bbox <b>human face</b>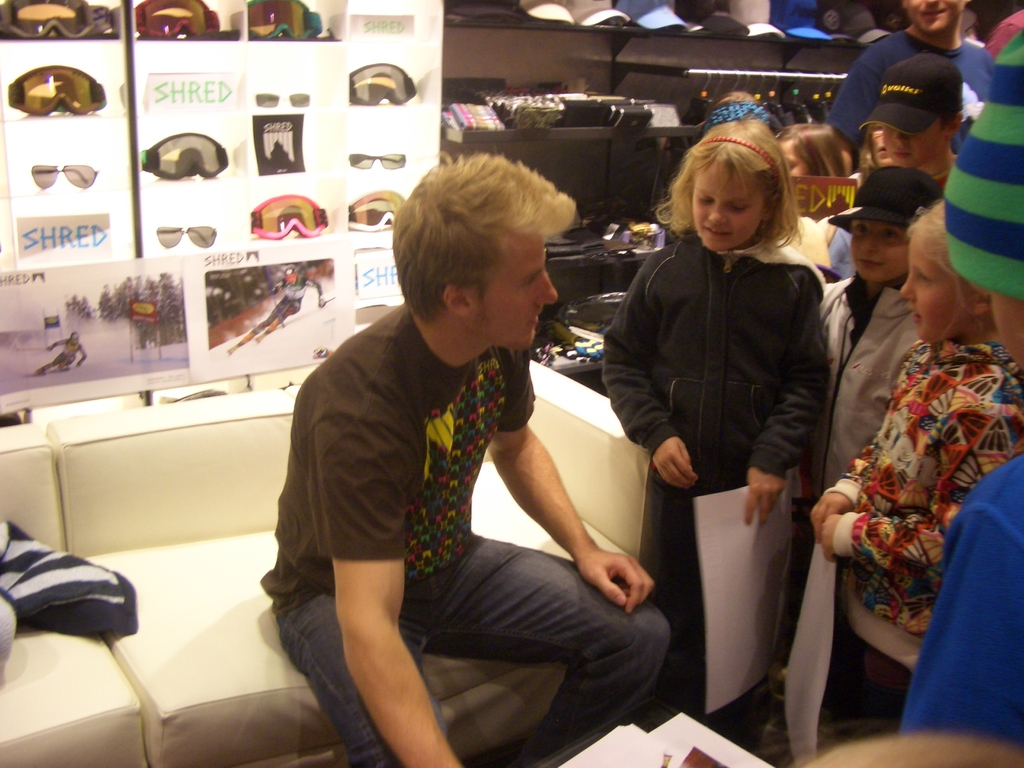
region(472, 228, 556, 348)
